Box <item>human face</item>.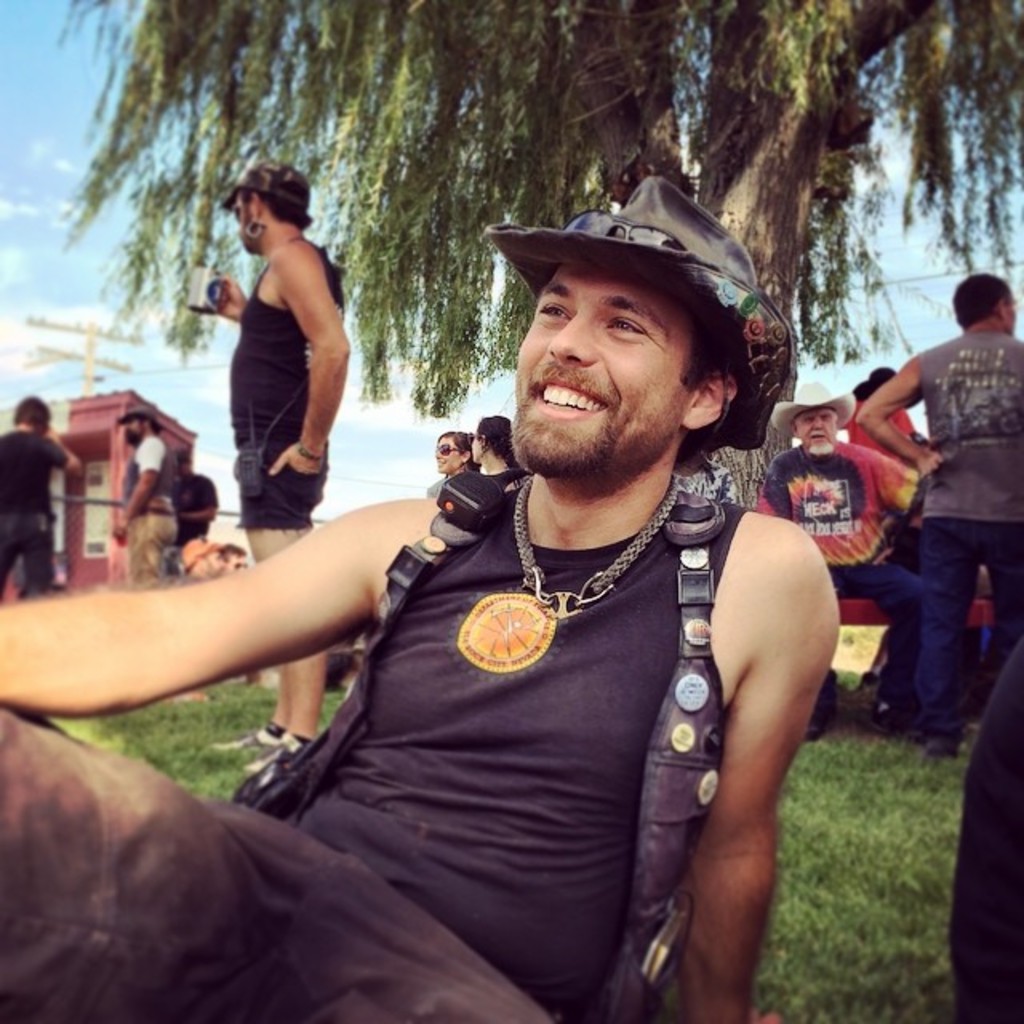
crop(792, 410, 835, 451).
